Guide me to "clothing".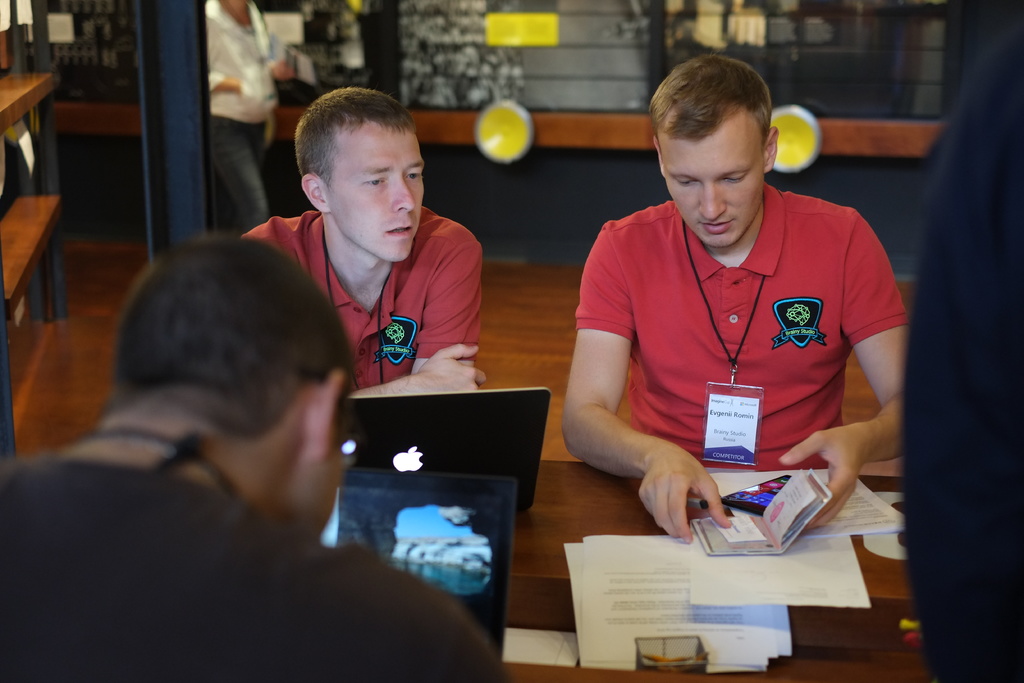
Guidance: 242/216/477/390.
